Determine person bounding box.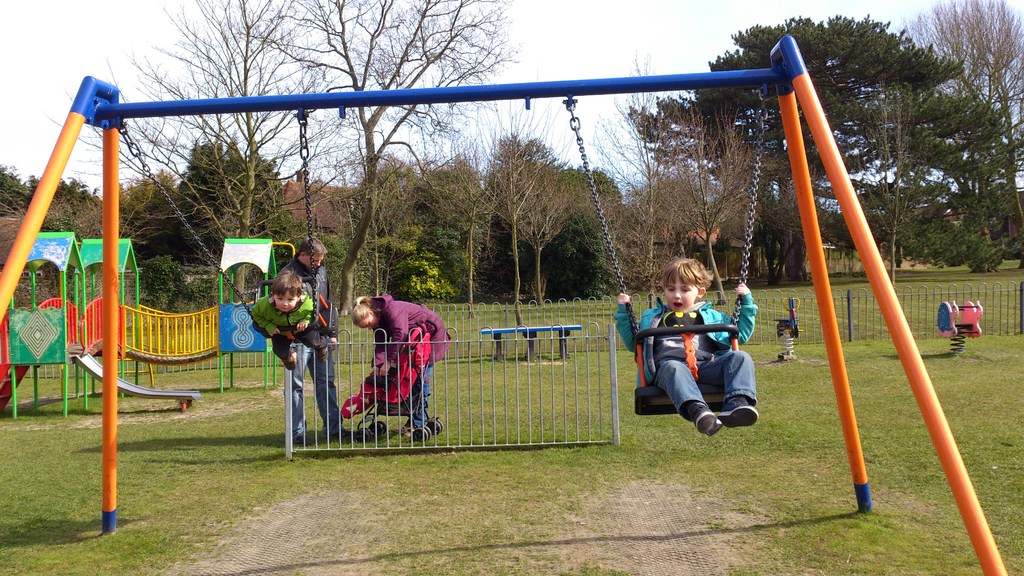
Determined: 289/243/348/438.
